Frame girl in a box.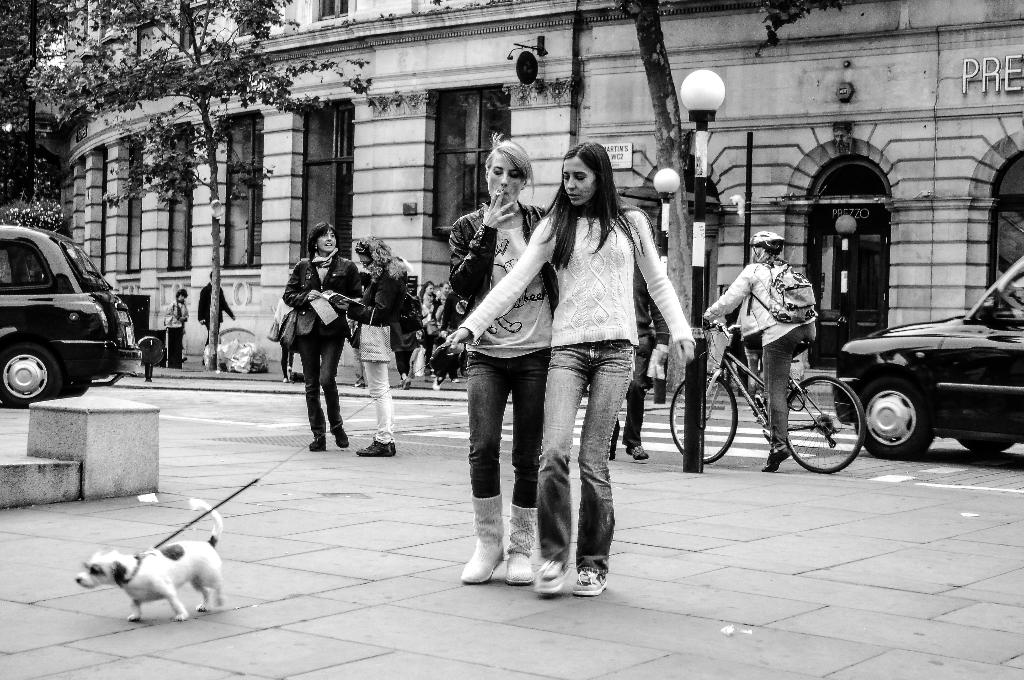
locate(447, 135, 563, 585).
